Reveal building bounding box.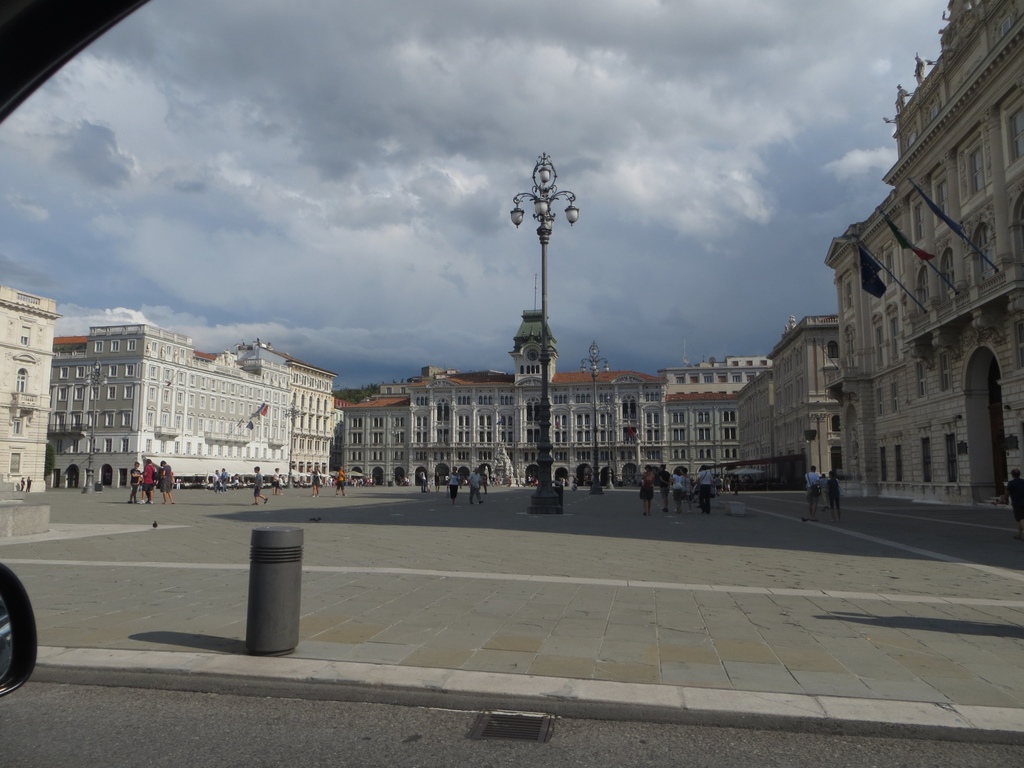
Revealed: bbox=(294, 356, 340, 483).
